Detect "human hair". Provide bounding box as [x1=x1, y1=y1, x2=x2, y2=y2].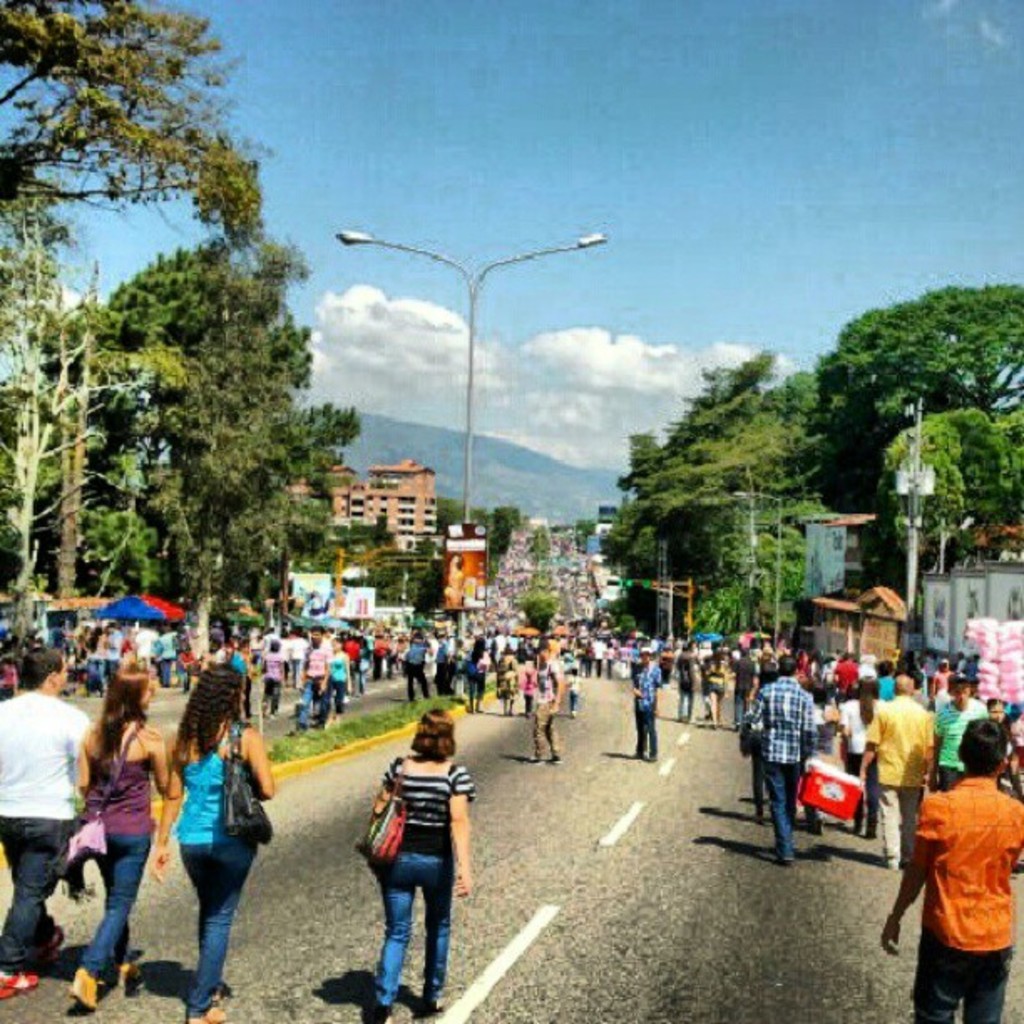
[x1=776, y1=653, x2=796, y2=679].
